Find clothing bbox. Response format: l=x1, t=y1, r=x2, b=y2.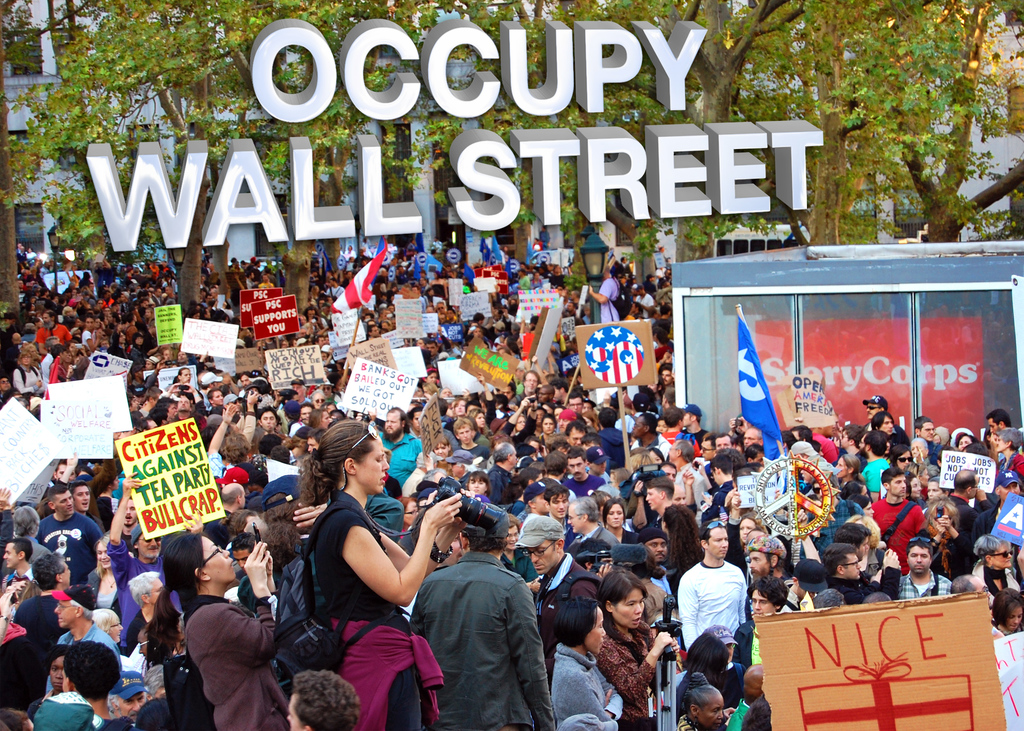
l=311, t=488, r=444, b=730.
